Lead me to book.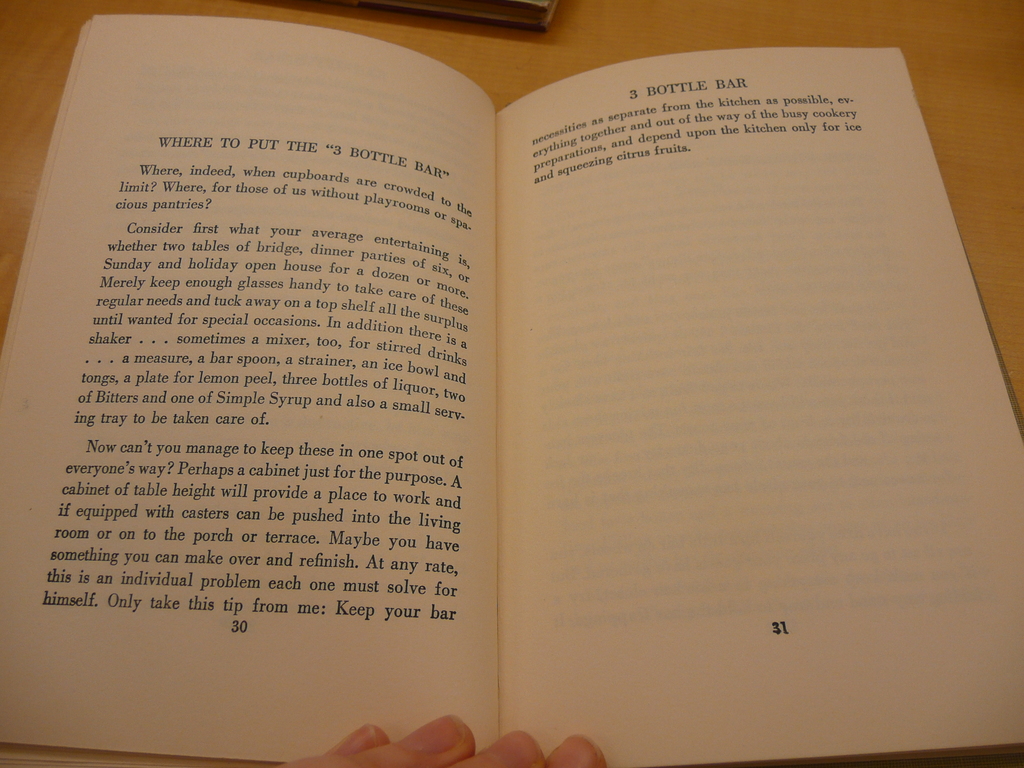
Lead to left=0, top=42, right=1023, bottom=767.
